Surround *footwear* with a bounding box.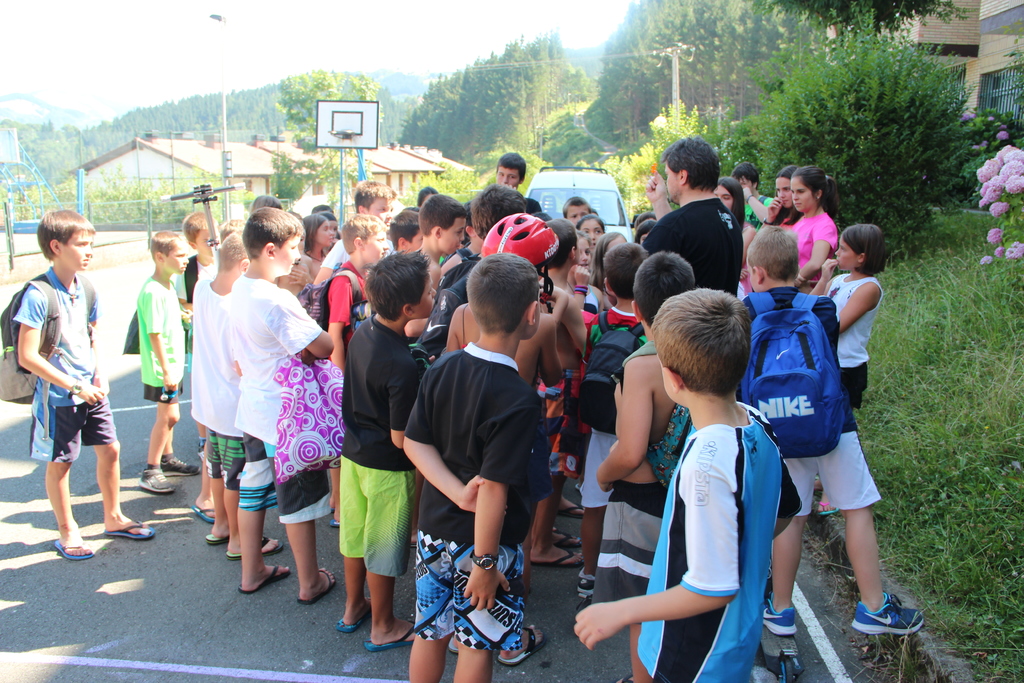
BBox(225, 534, 285, 559).
